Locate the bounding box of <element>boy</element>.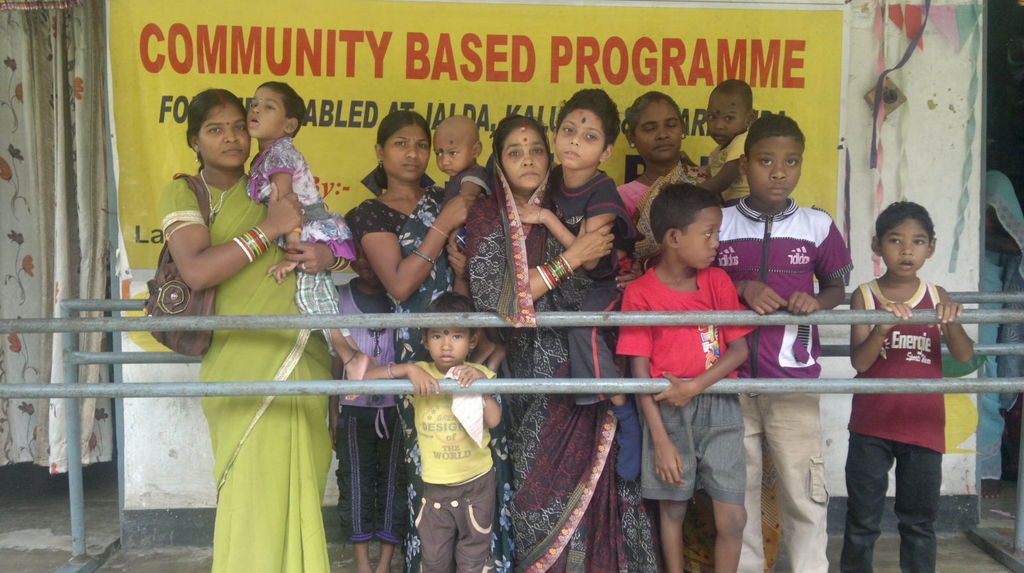
Bounding box: <box>431,113,499,306</box>.
